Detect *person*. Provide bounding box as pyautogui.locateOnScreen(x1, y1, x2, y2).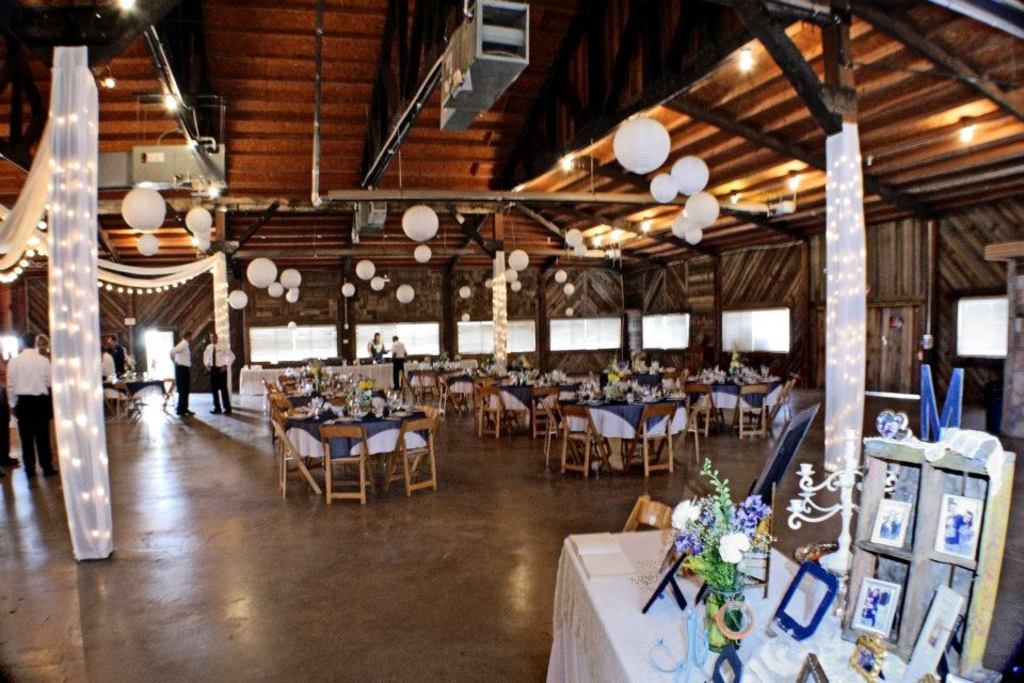
pyautogui.locateOnScreen(202, 331, 238, 412).
